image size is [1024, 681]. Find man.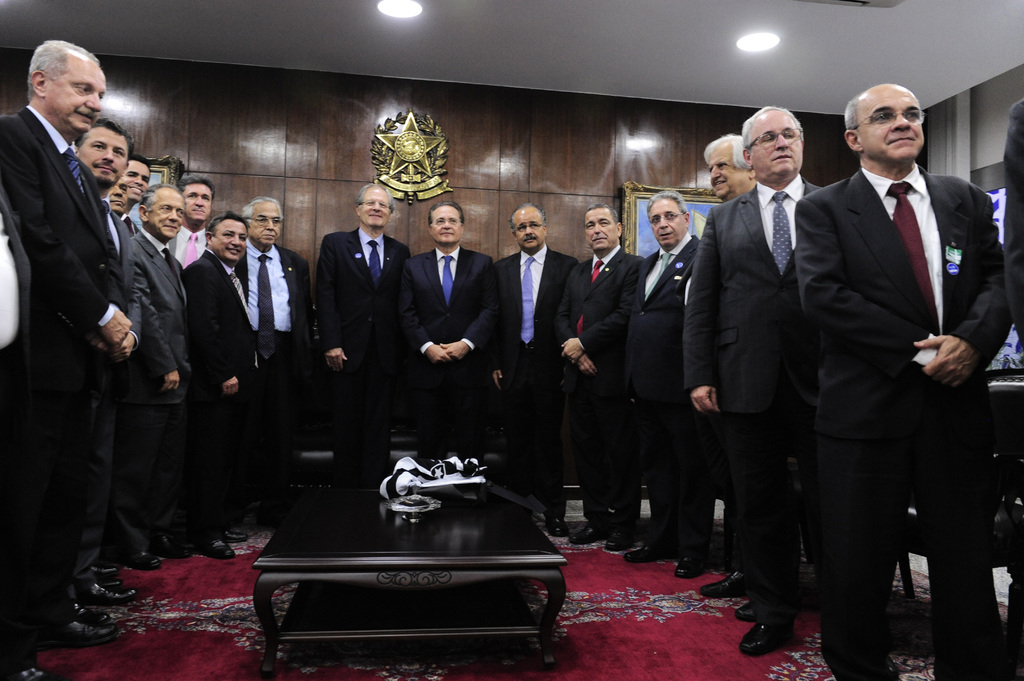
317:184:409:479.
